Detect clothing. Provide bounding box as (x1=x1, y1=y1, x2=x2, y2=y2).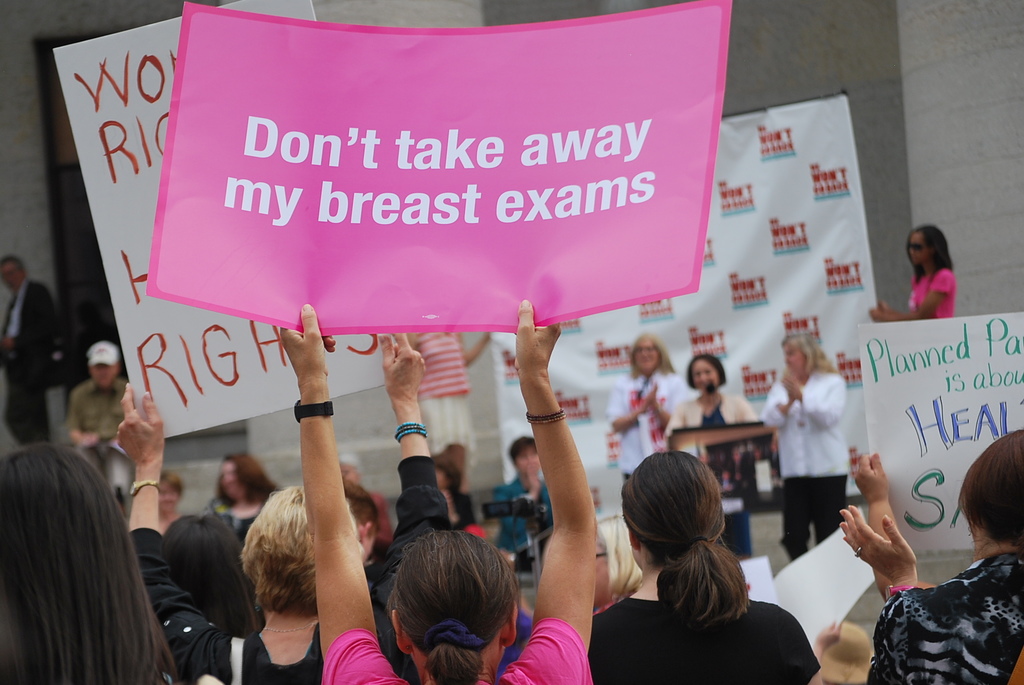
(x1=661, y1=391, x2=756, y2=558).
